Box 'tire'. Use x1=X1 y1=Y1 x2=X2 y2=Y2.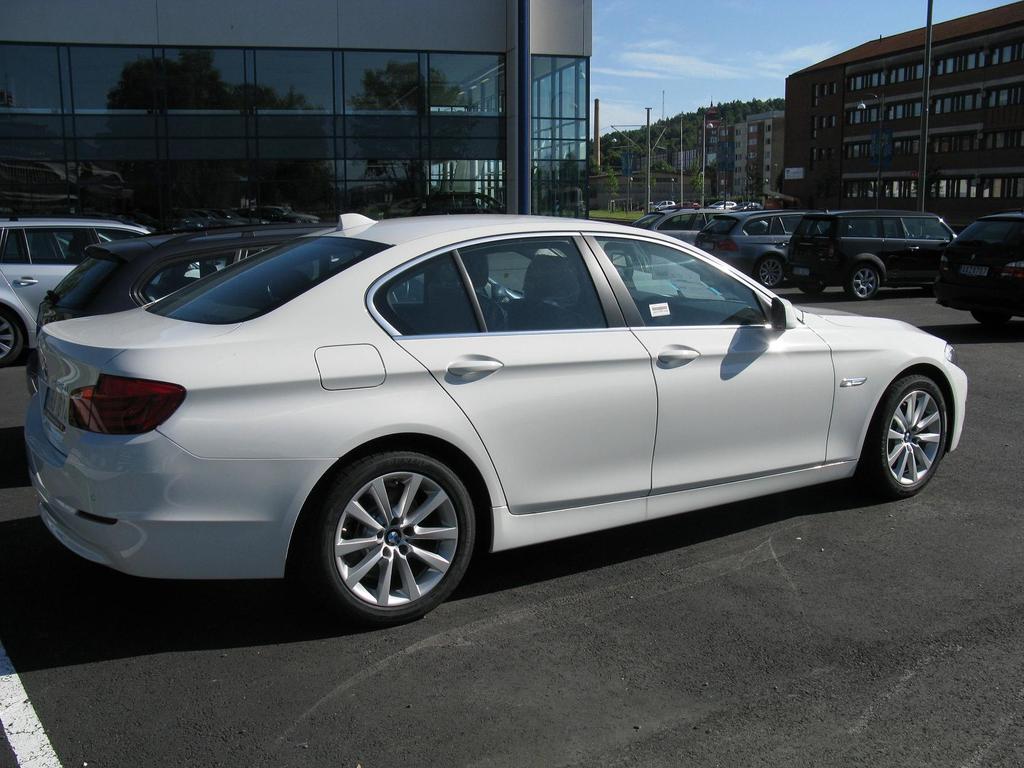
x1=758 y1=252 x2=785 y2=291.
